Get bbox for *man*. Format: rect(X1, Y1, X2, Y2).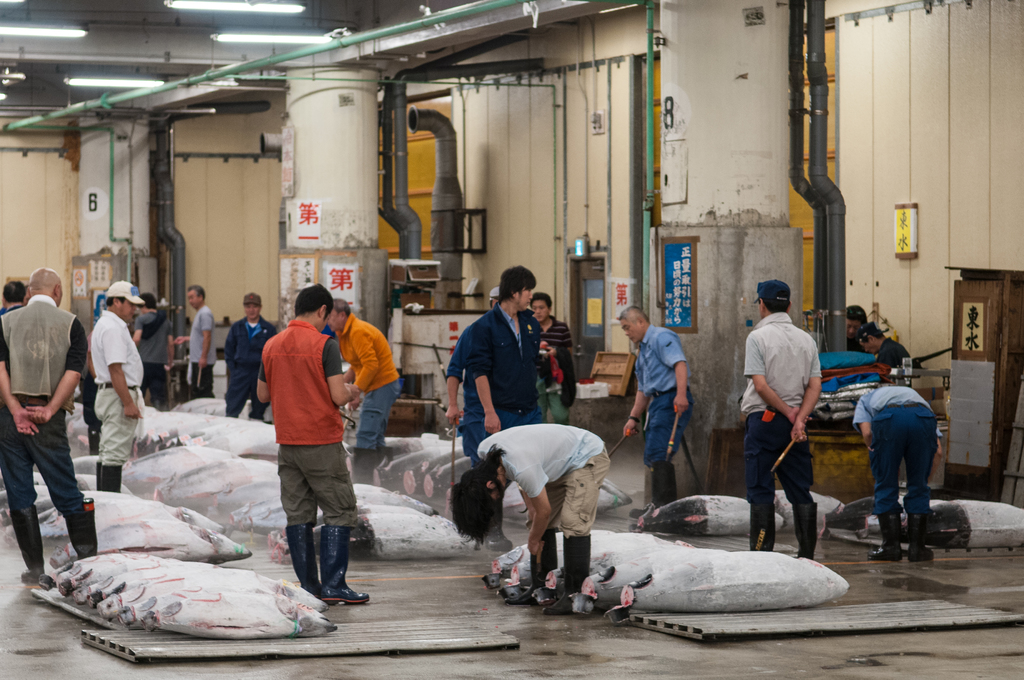
rect(733, 274, 819, 555).
